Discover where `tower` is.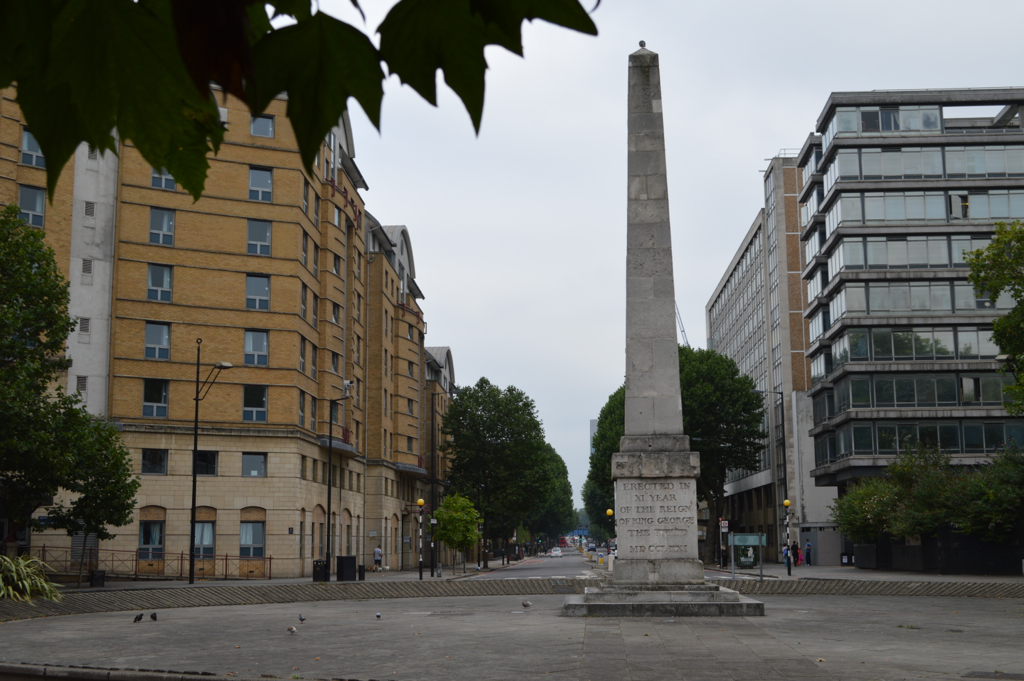
Discovered at bbox=(681, 73, 1023, 590).
